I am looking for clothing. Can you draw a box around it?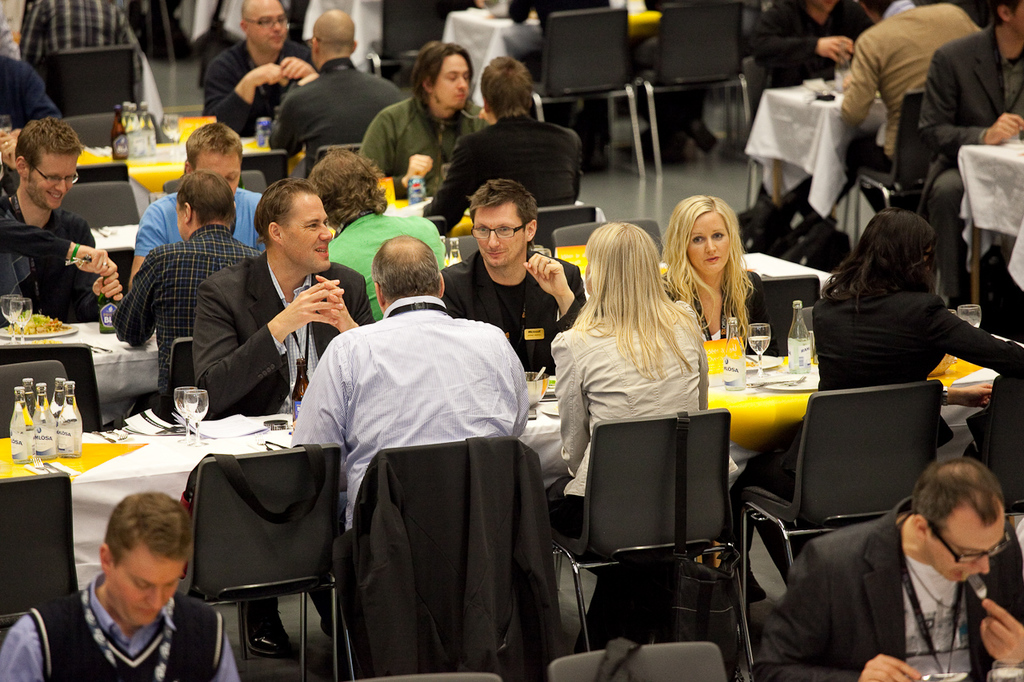
Sure, the bounding box is left=743, top=0, right=875, bottom=89.
